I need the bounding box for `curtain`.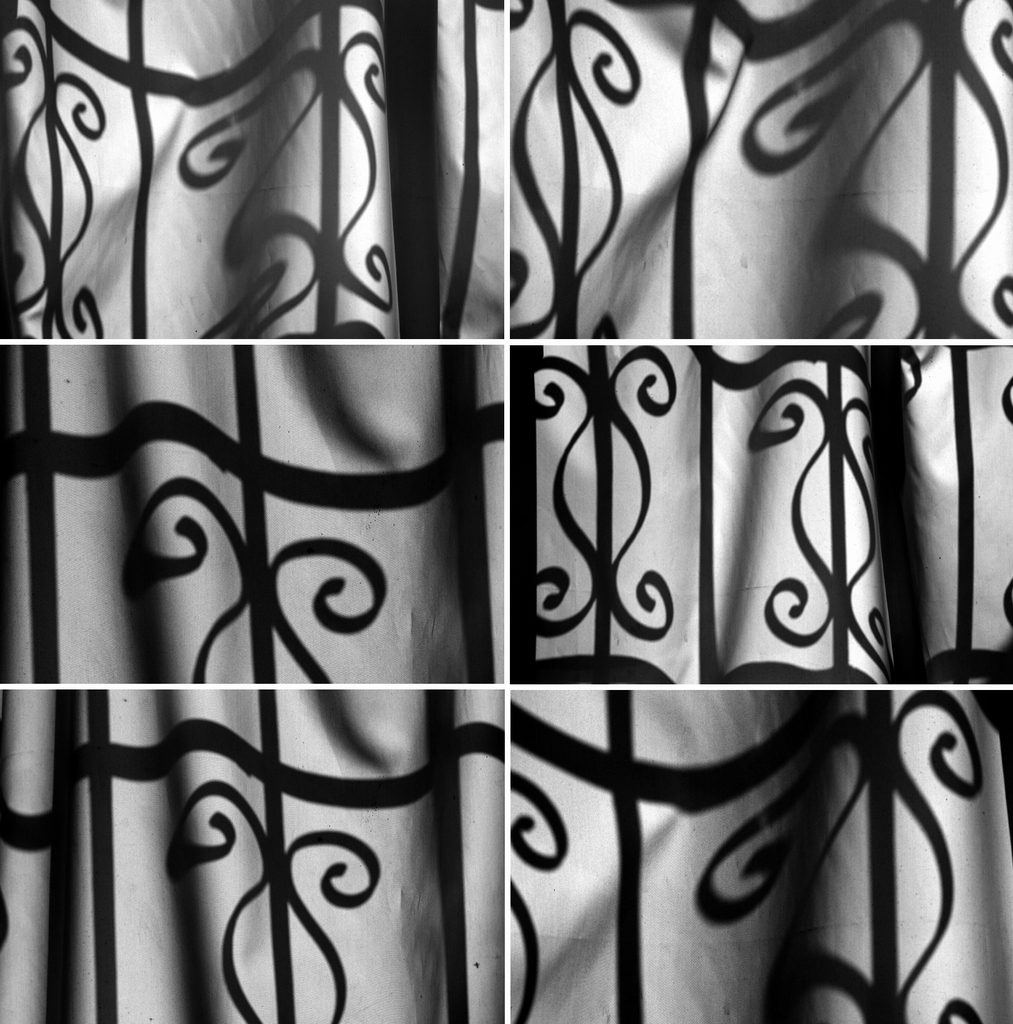
Here it is: l=0, t=0, r=502, b=335.
